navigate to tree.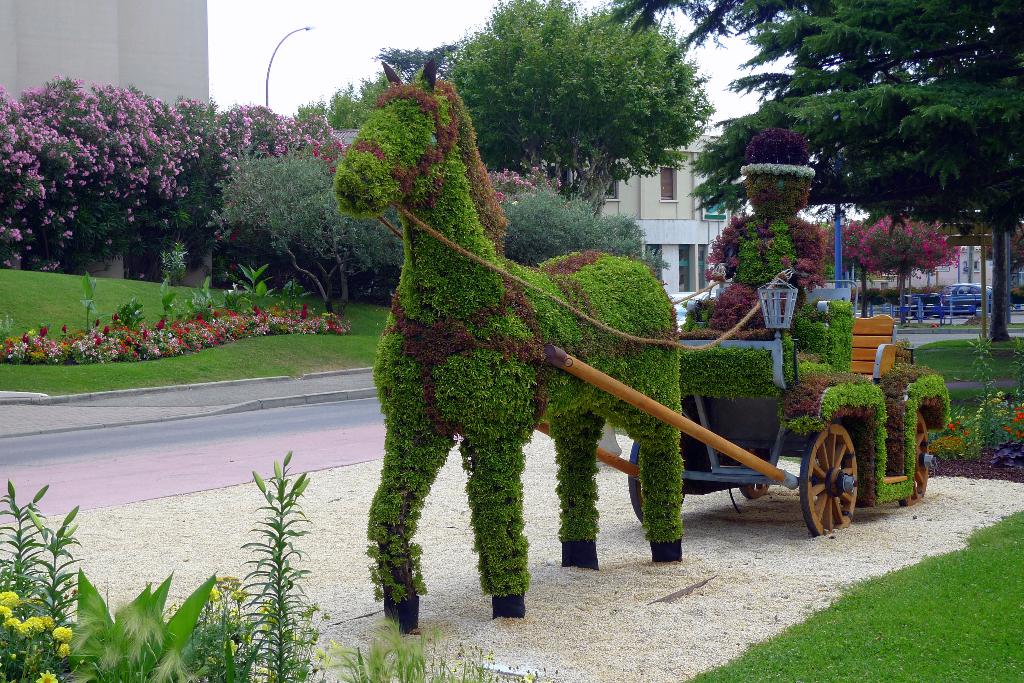
Navigation target: bbox(445, 0, 718, 211).
